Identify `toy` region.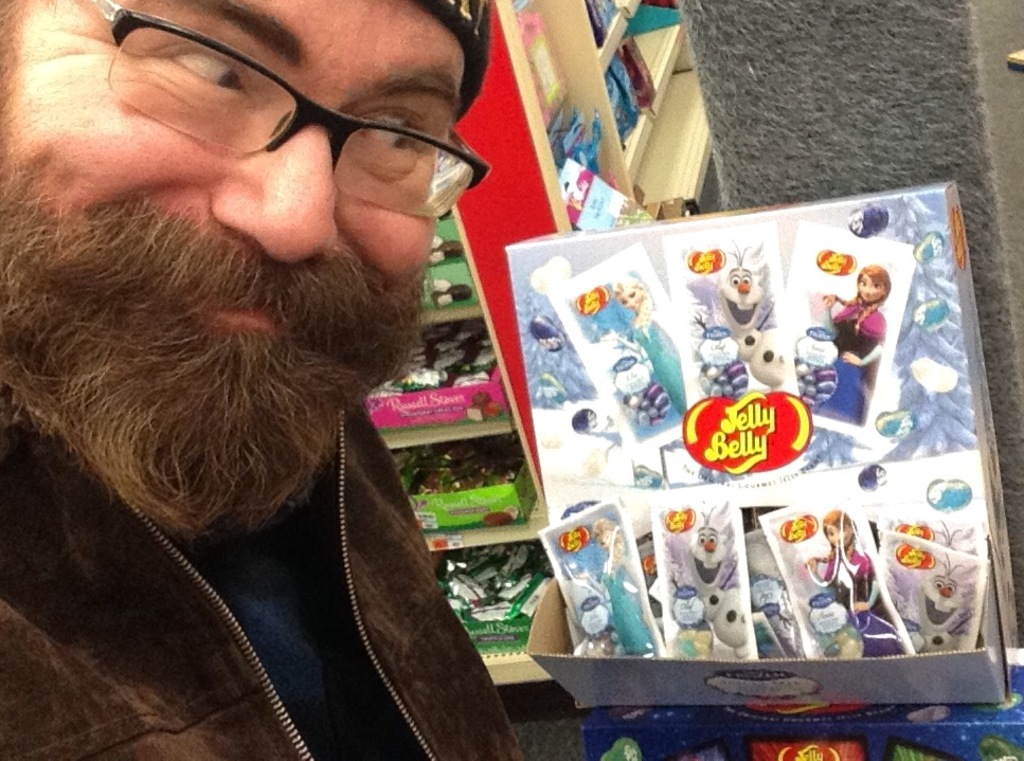
Region: box(802, 506, 903, 662).
